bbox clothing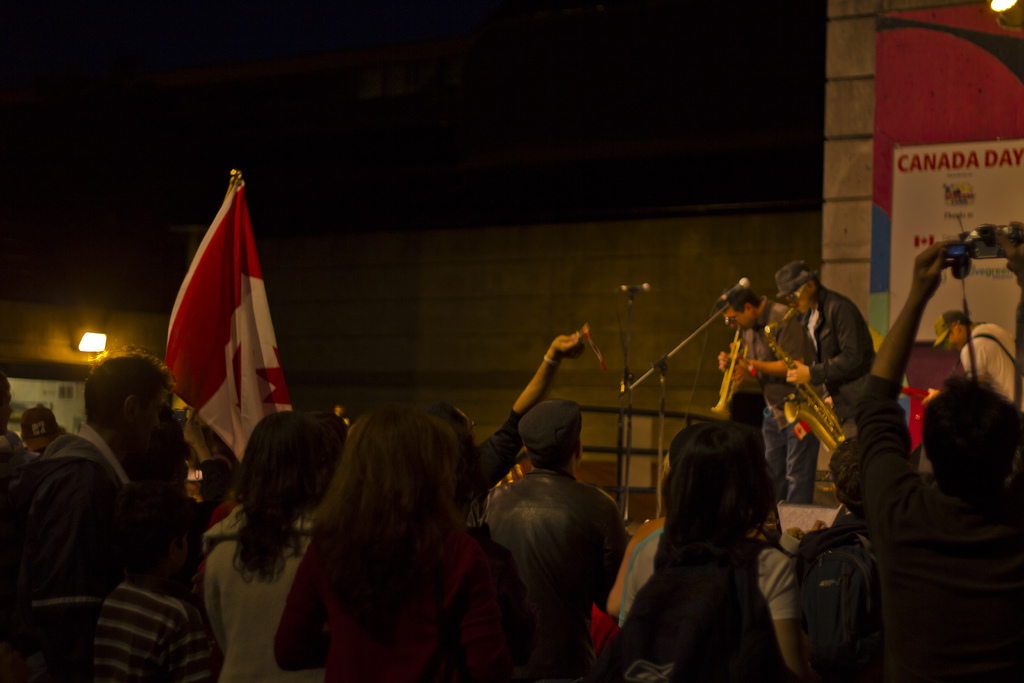
<bbox>774, 288, 892, 509</bbox>
